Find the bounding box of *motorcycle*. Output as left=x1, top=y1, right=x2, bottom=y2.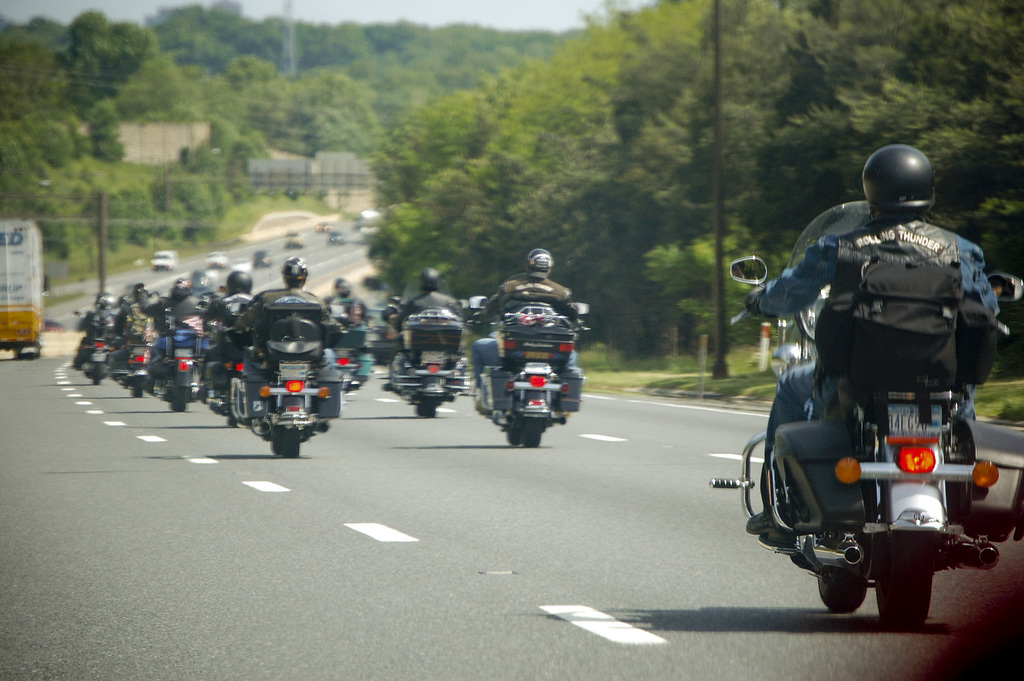
left=74, top=314, right=125, bottom=384.
